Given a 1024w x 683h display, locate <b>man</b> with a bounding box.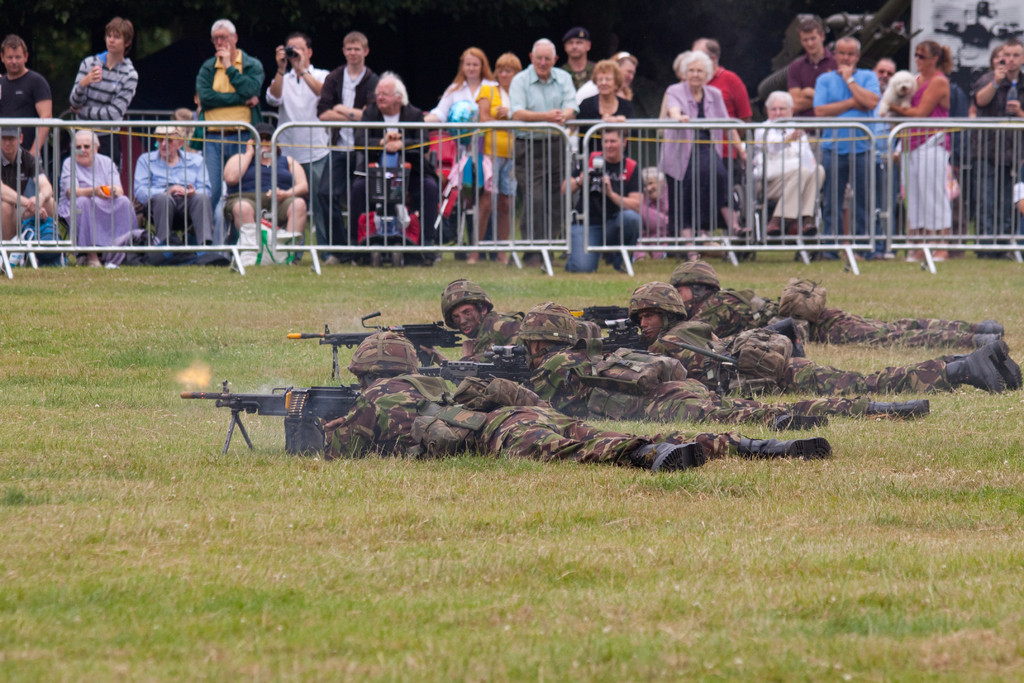
Located: <box>970,41,1023,256</box>.
